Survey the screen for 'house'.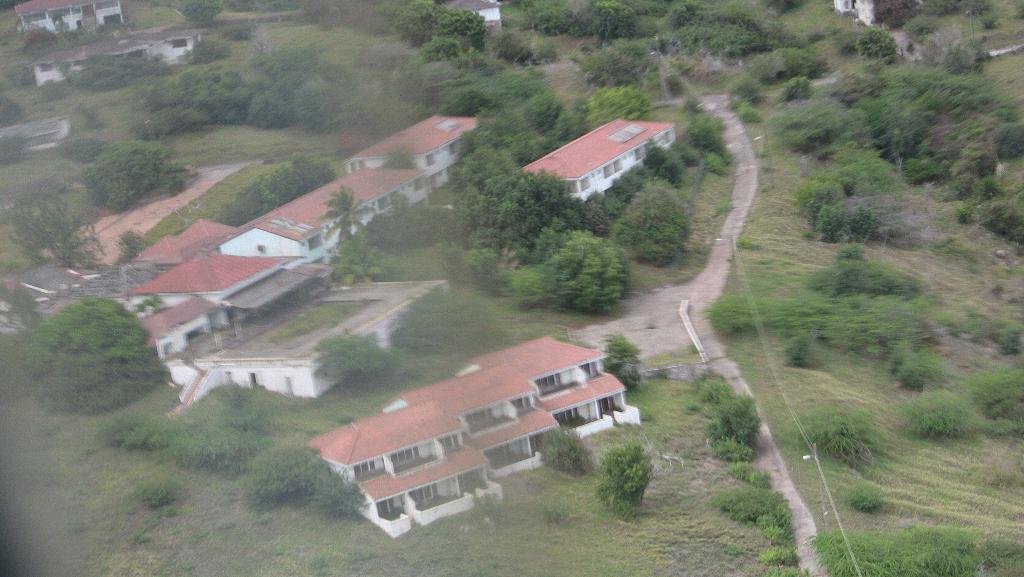
Survey found: 20 22 216 97.
